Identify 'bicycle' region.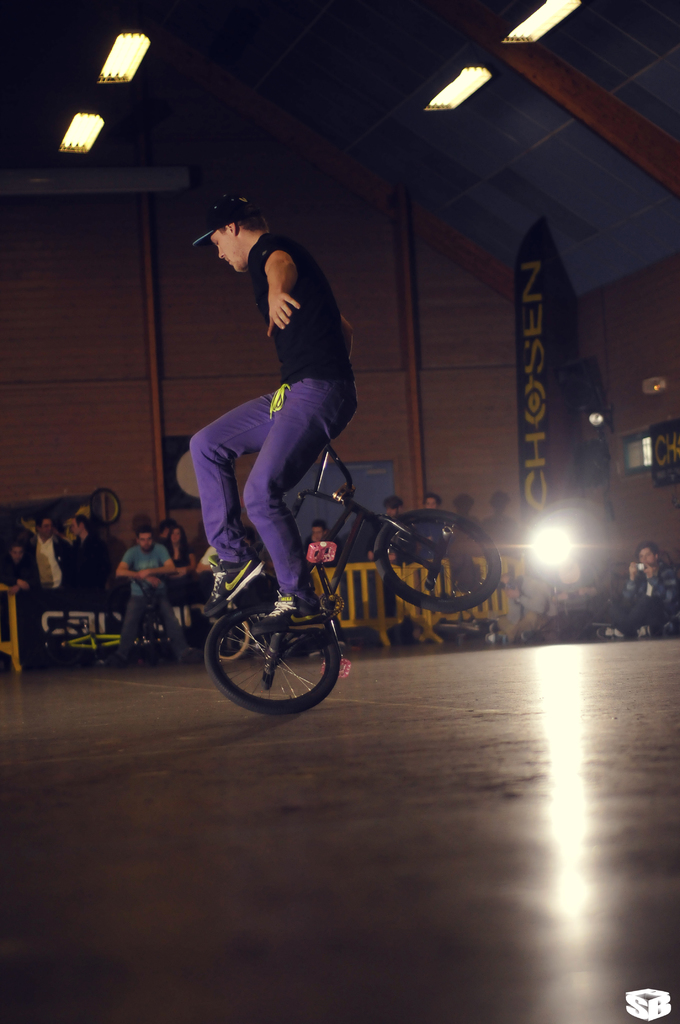
Region: 205, 446, 498, 712.
